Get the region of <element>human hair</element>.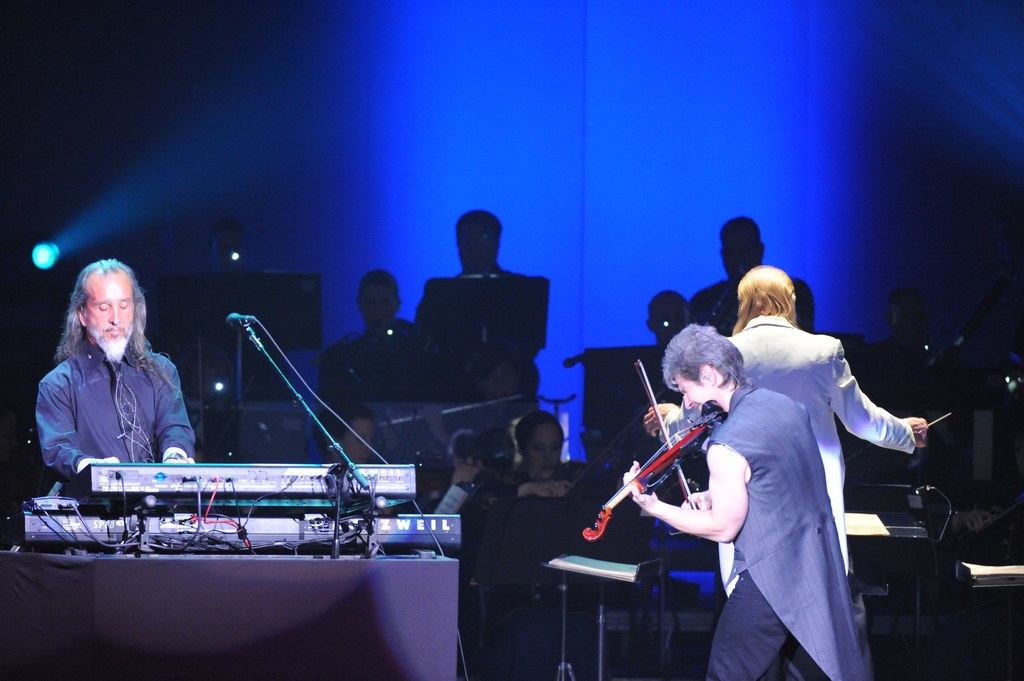
x1=359 y1=269 x2=400 y2=303.
